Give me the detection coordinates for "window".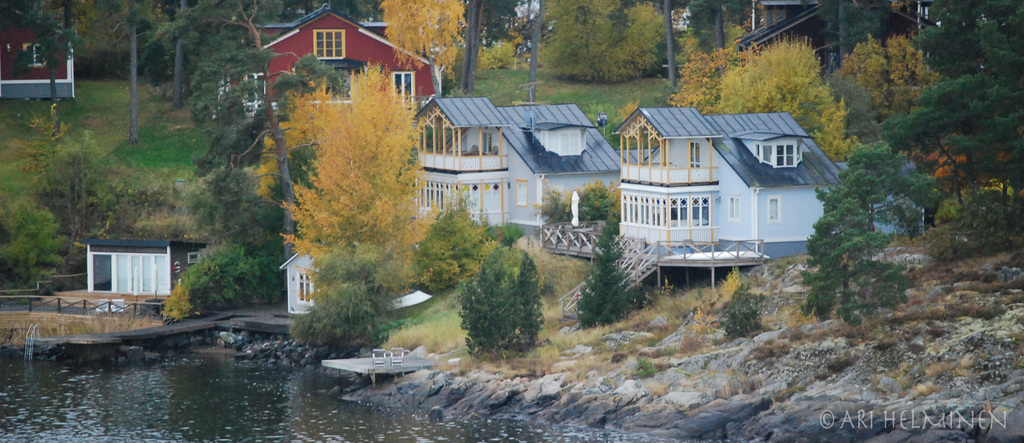
left=480, top=131, right=490, bottom=154.
